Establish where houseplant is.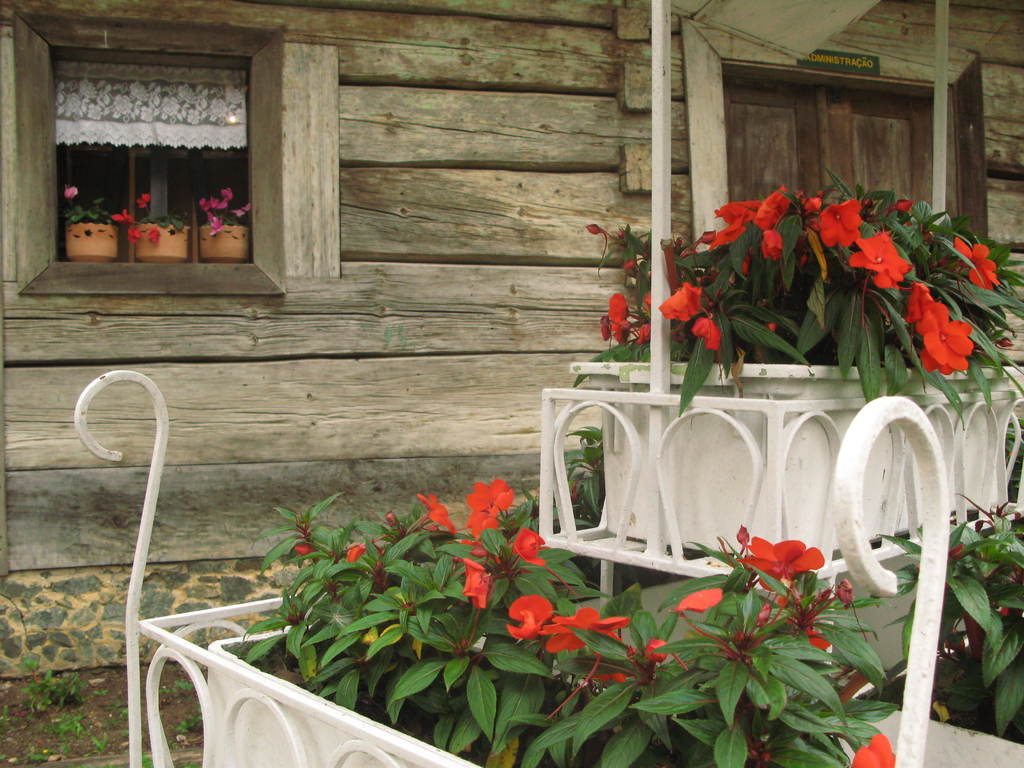
Established at bbox(207, 481, 895, 767).
